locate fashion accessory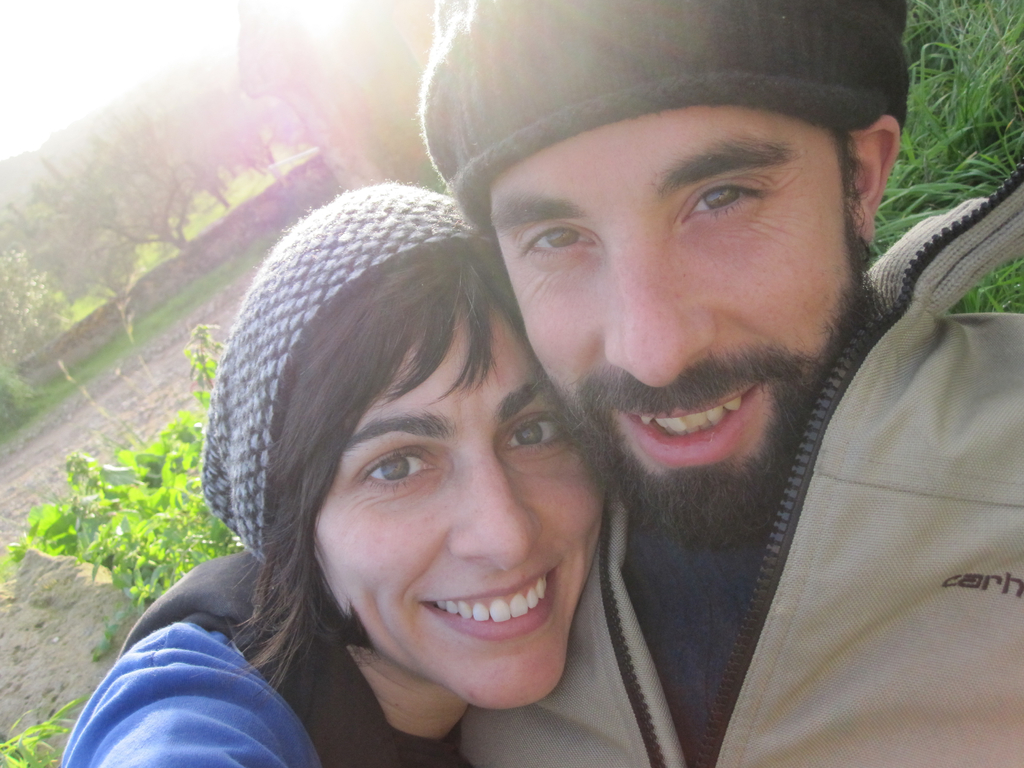
[left=419, top=0, right=912, bottom=236]
